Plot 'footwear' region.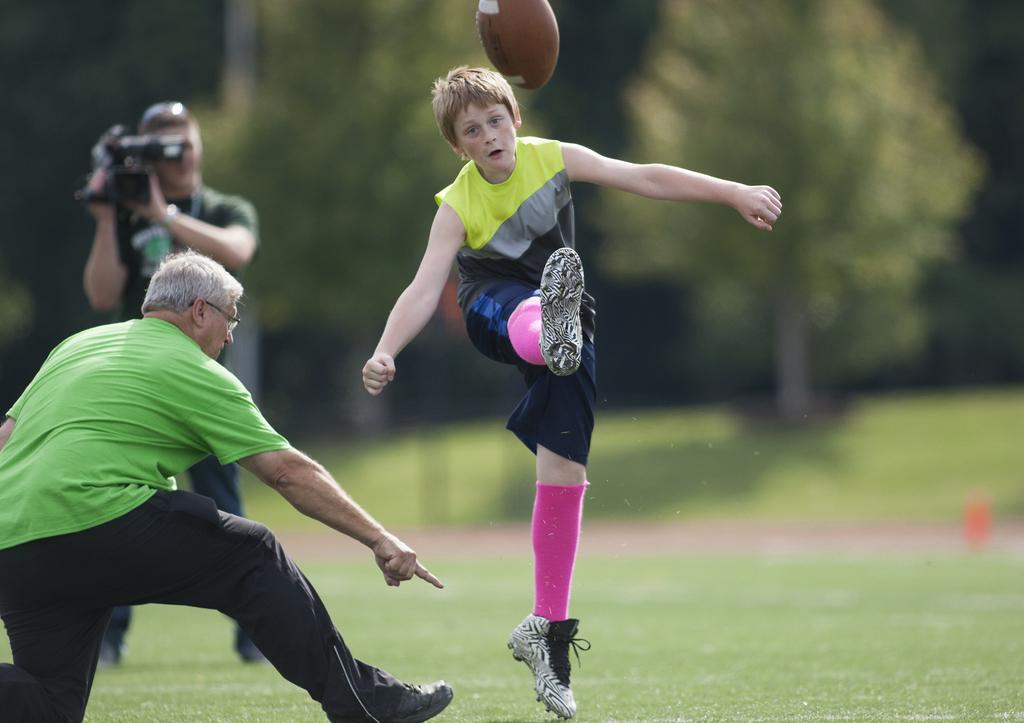
Plotted at {"left": 397, "top": 679, "right": 454, "bottom": 722}.
